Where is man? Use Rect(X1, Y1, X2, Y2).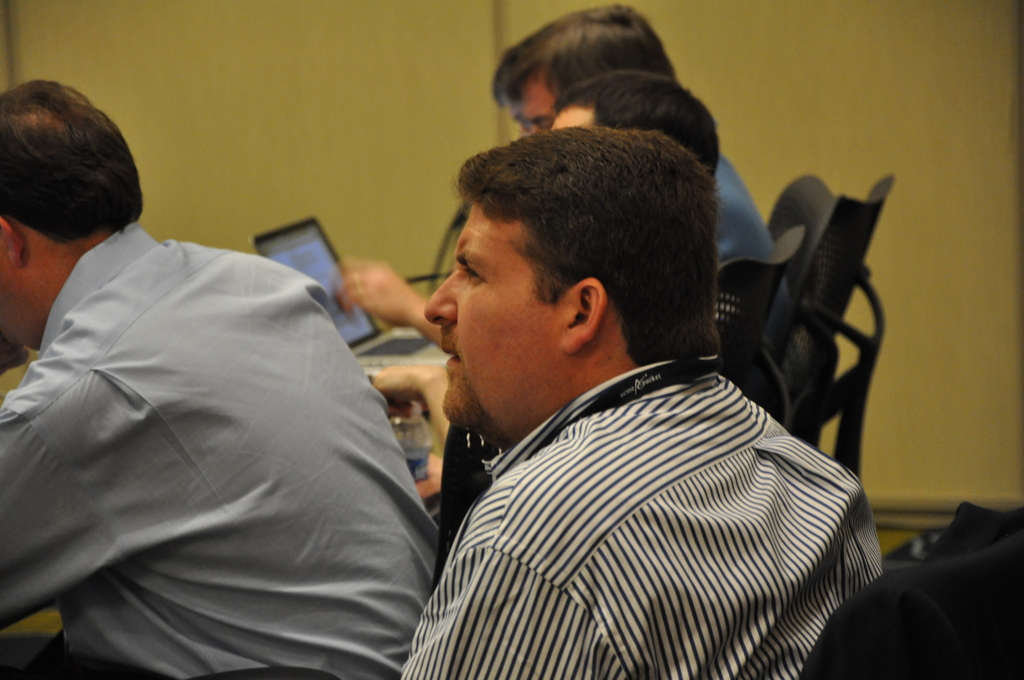
Rect(0, 101, 418, 665).
